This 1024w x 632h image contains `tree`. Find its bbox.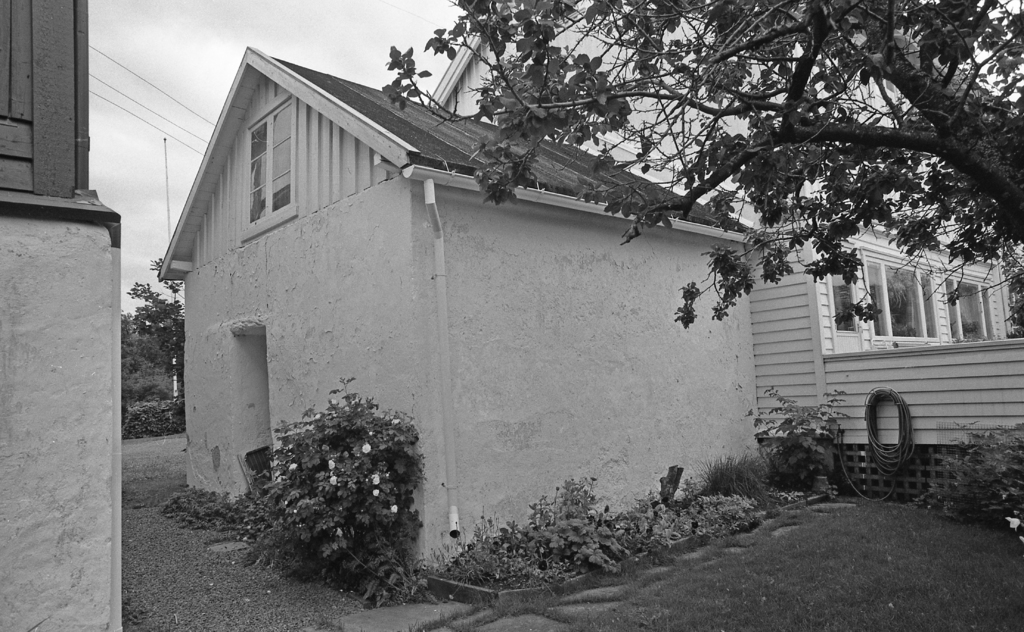
{"x1": 129, "y1": 257, "x2": 188, "y2": 399}.
